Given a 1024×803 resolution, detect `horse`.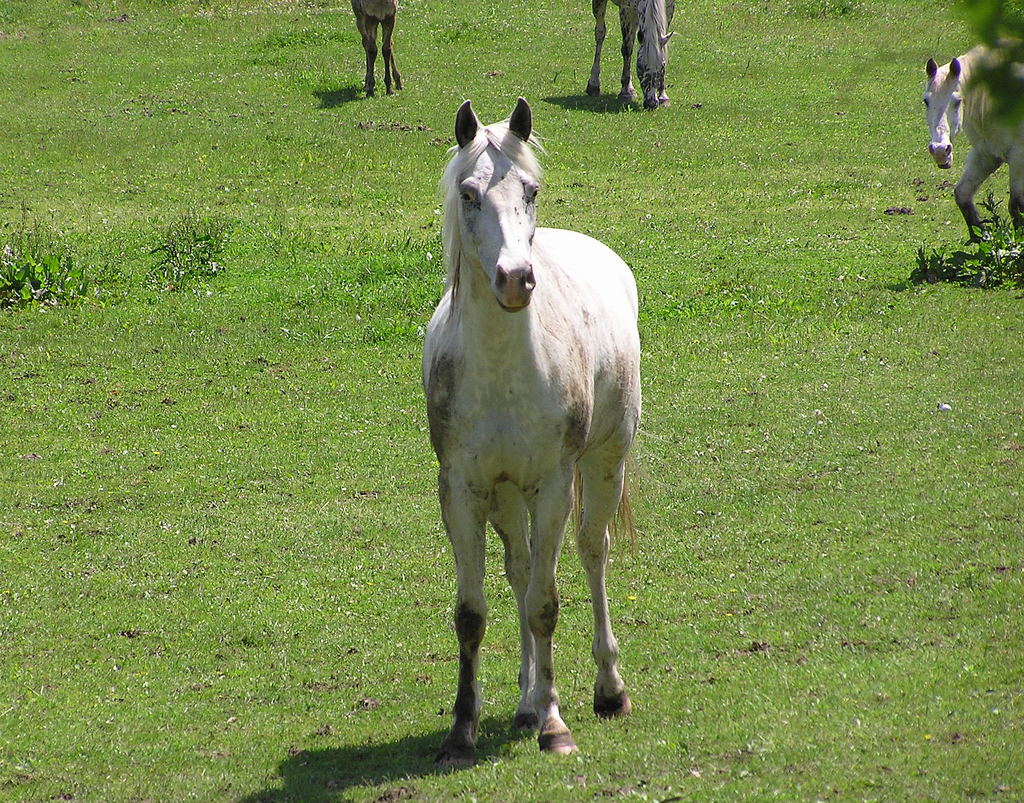
[351, 0, 404, 99].
